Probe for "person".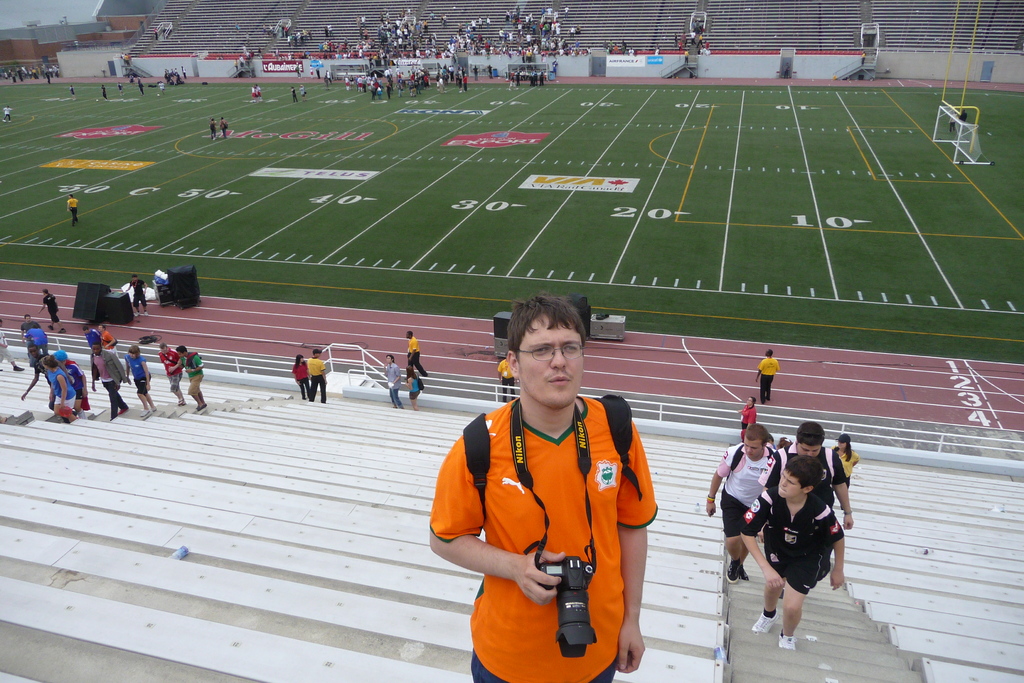
Probe result: bbox=(831, 432, 858, 468).
